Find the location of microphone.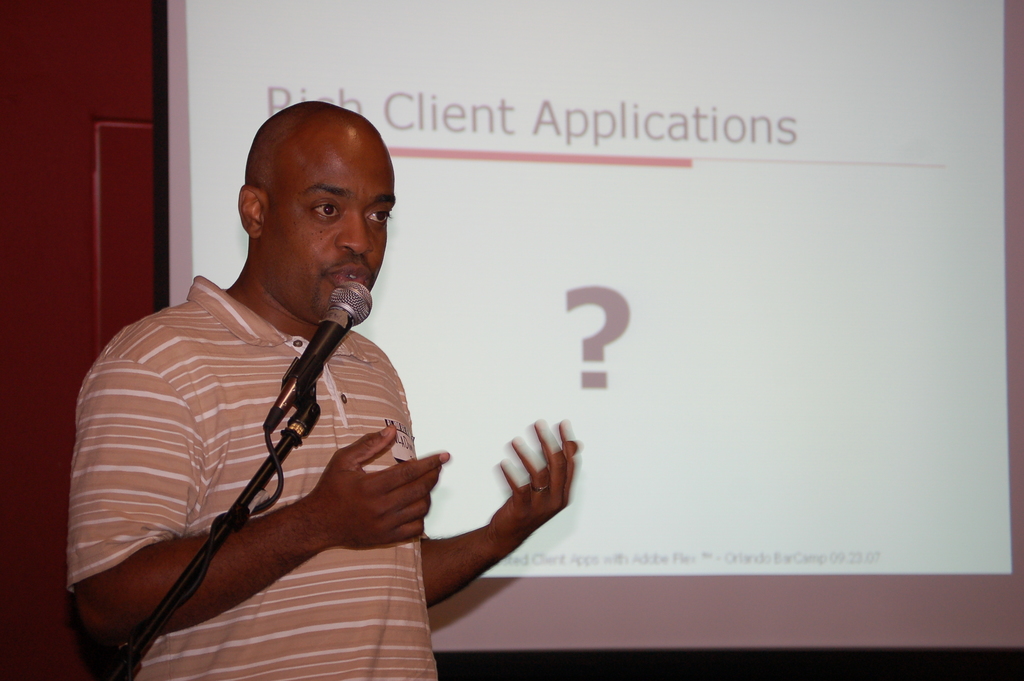
Location: region(257, 277, 374, 435).
